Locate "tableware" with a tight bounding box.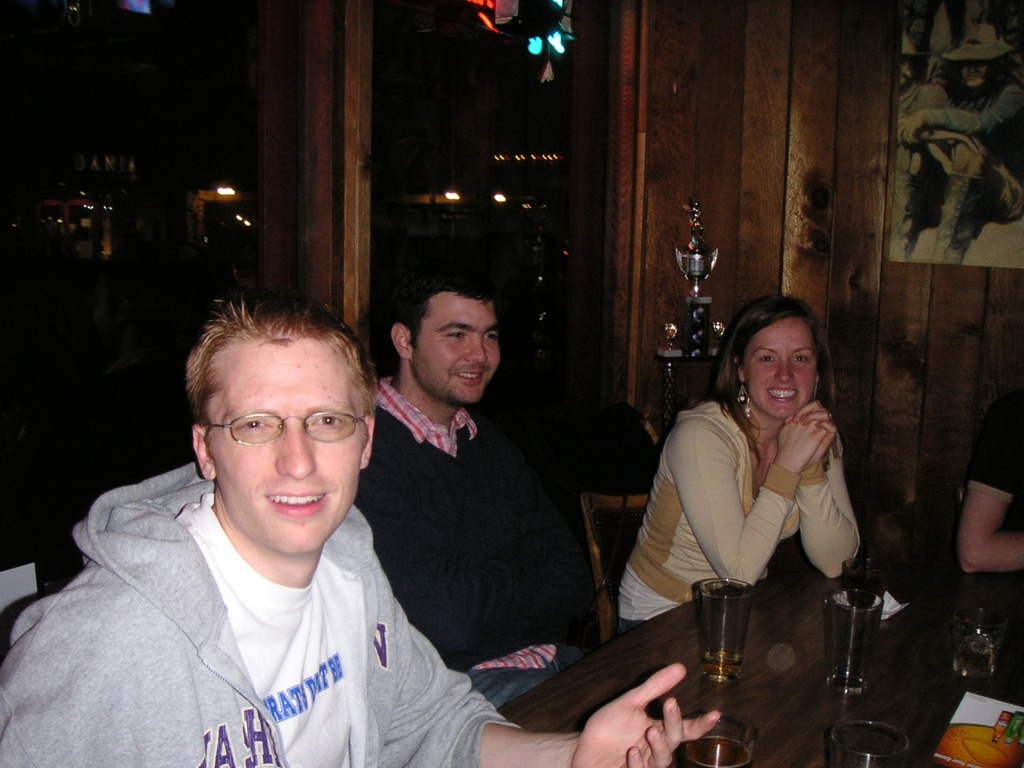
rect(825, 719, 907, 767).
